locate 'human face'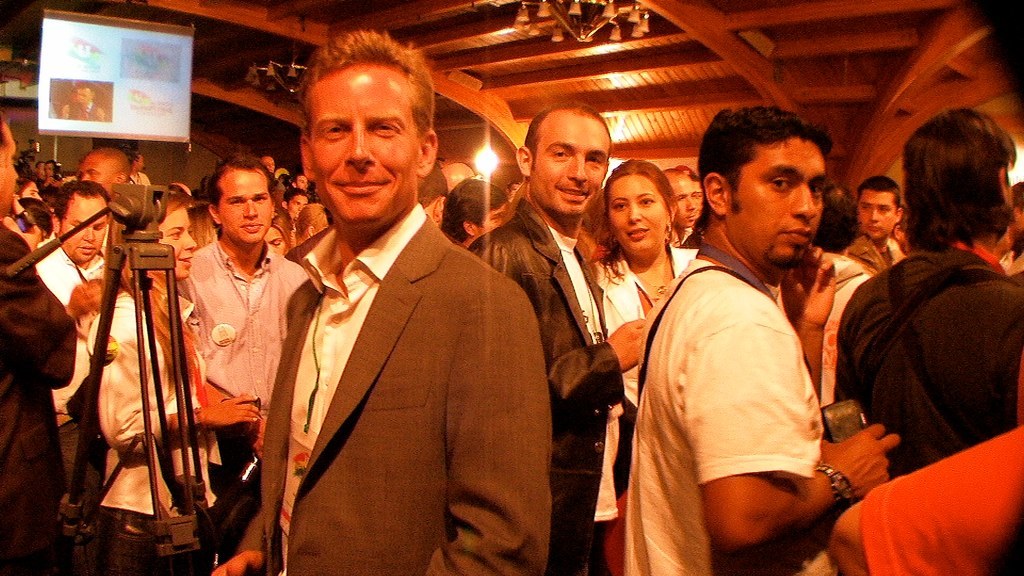
region(674, 177, 698, 228)
